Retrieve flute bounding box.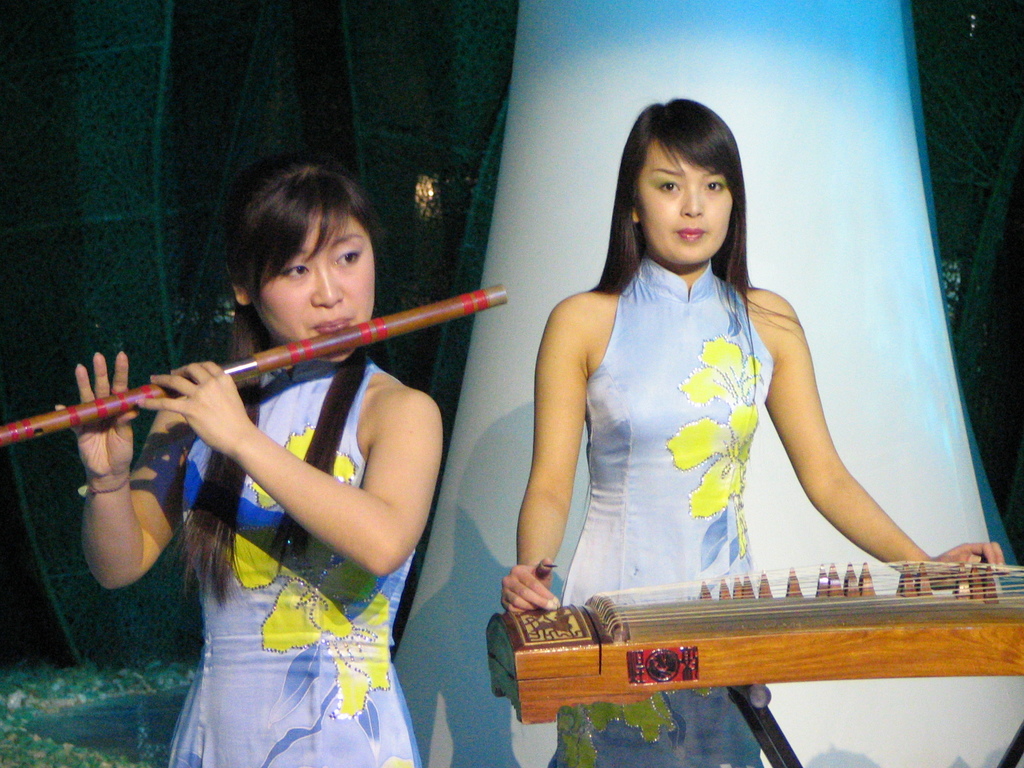
Bounding box: BBox(0, 282, 510, 445).
